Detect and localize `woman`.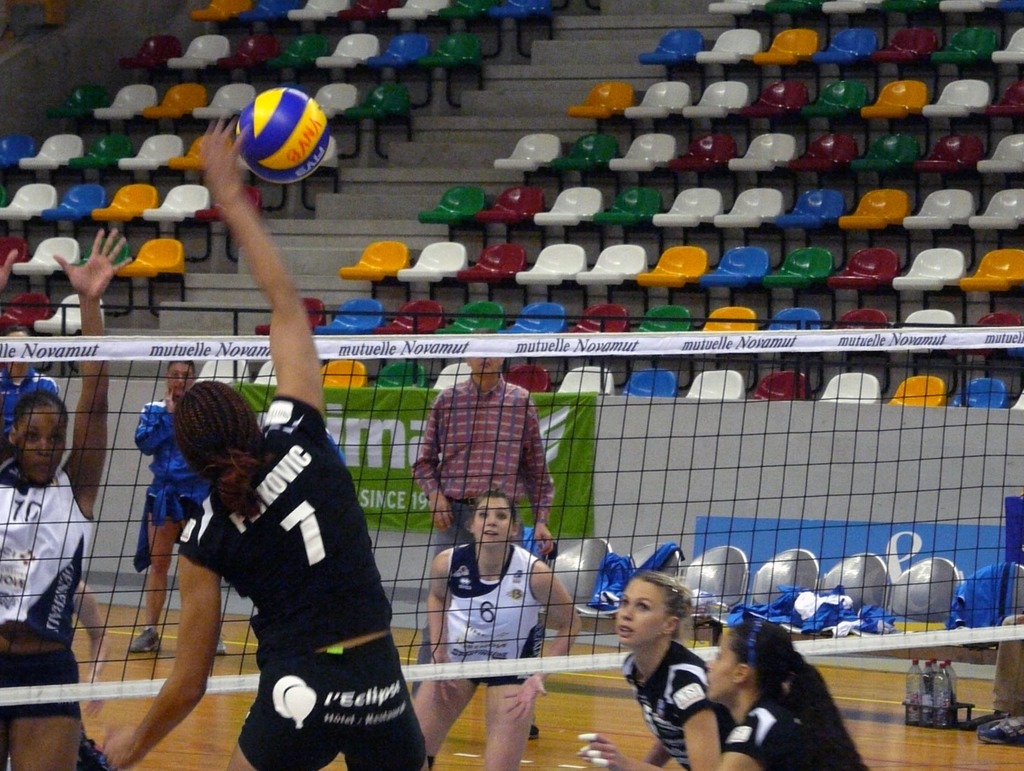
Localized at <box>92,110,435,770</box>.
